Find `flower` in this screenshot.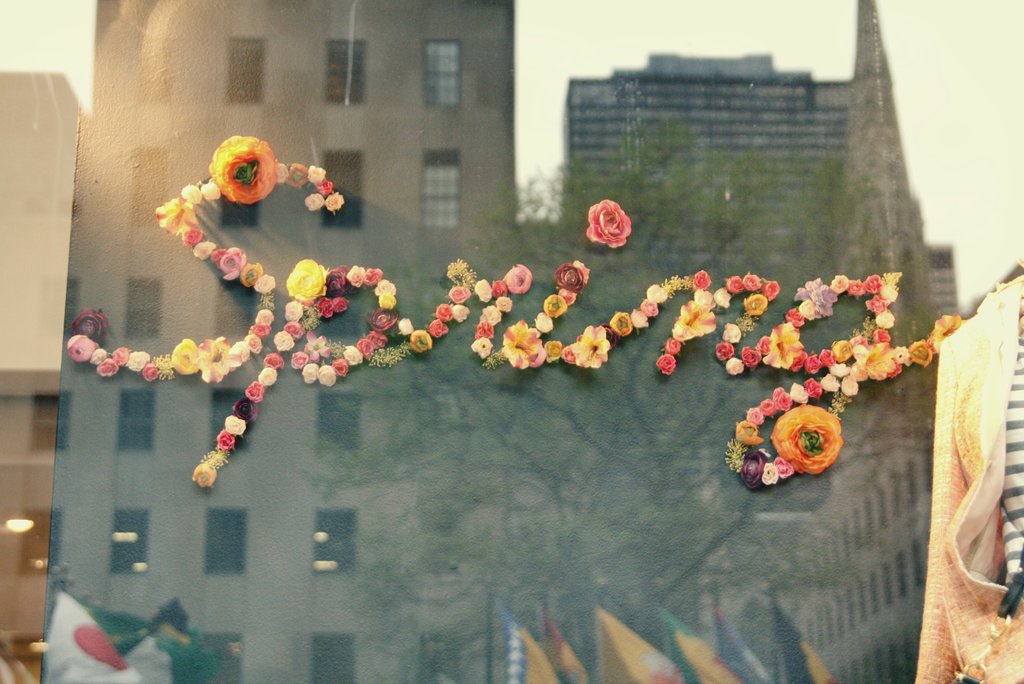
The bounding box for `flower` is pyautogui.locateOnScreen(307, 192, 321, 210).
